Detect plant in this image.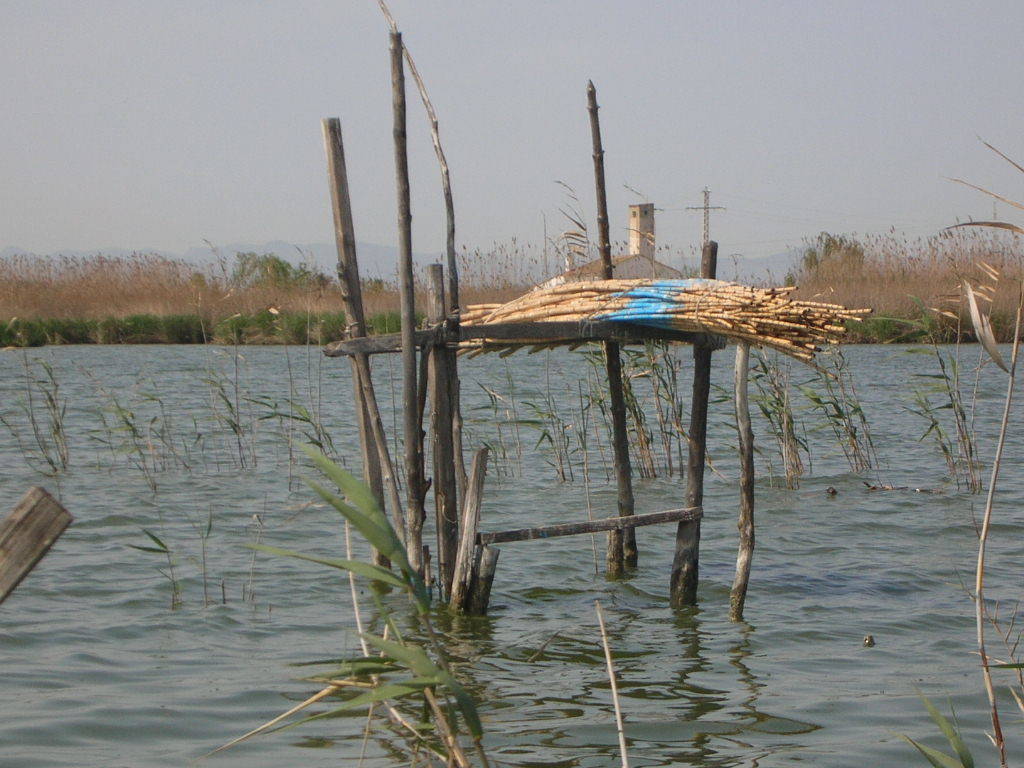
Detection: 910,696,972,765.
